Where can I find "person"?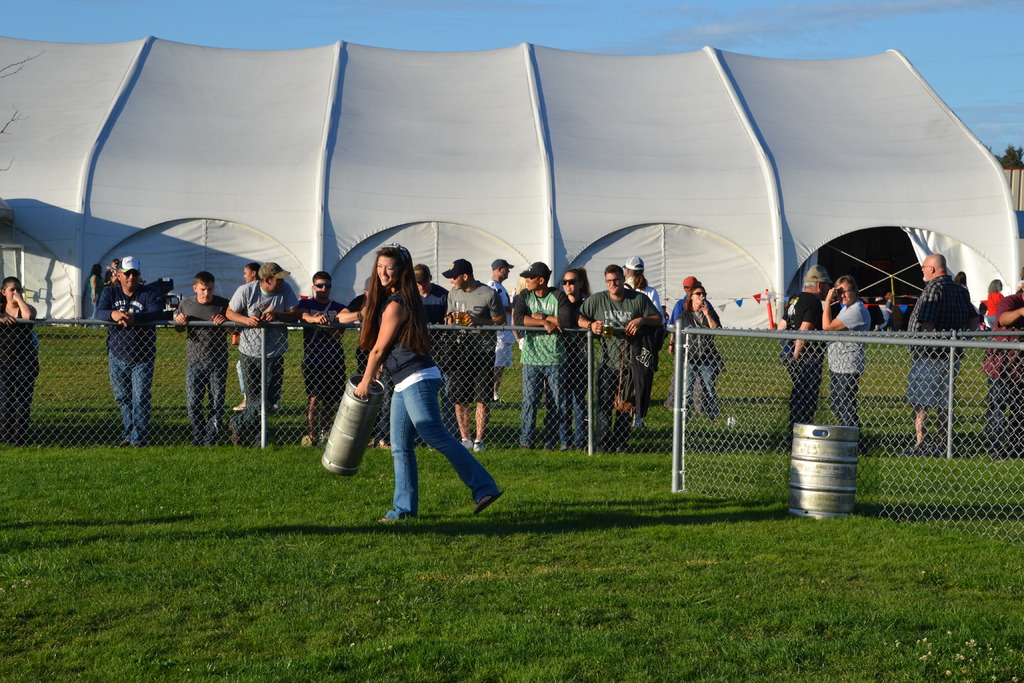
You can find it at (left=486, top=261, right=528, bottom=436).
